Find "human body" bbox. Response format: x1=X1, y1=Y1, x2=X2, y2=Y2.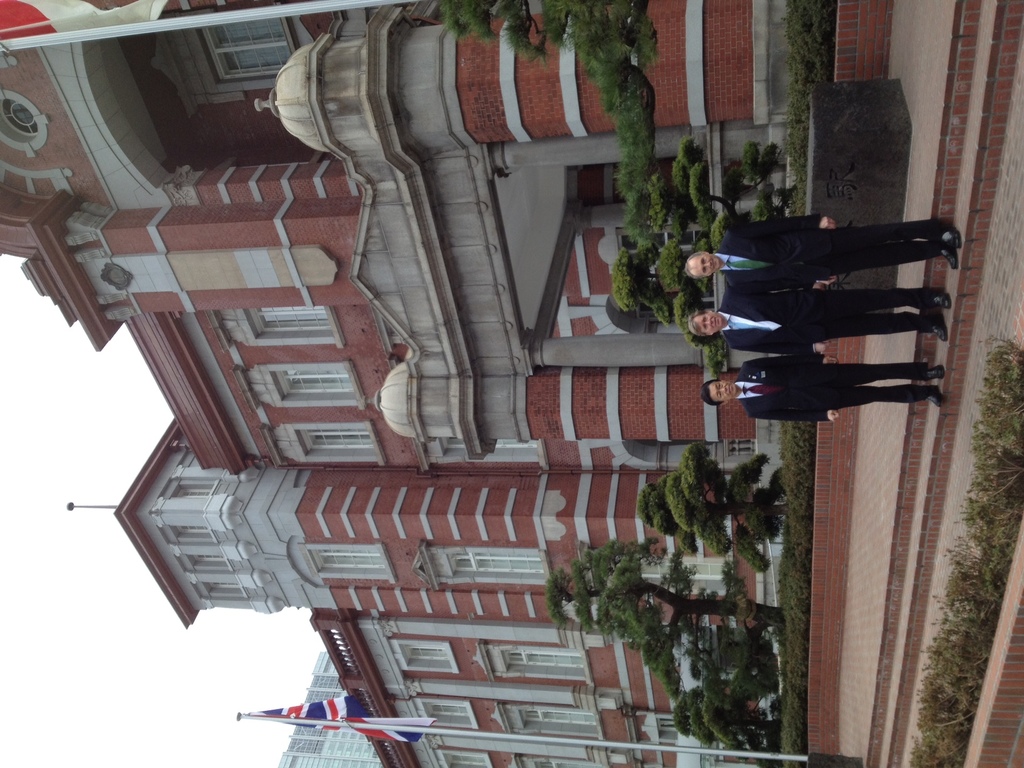
x1=684, y1=216, x2=962, y2=274.
